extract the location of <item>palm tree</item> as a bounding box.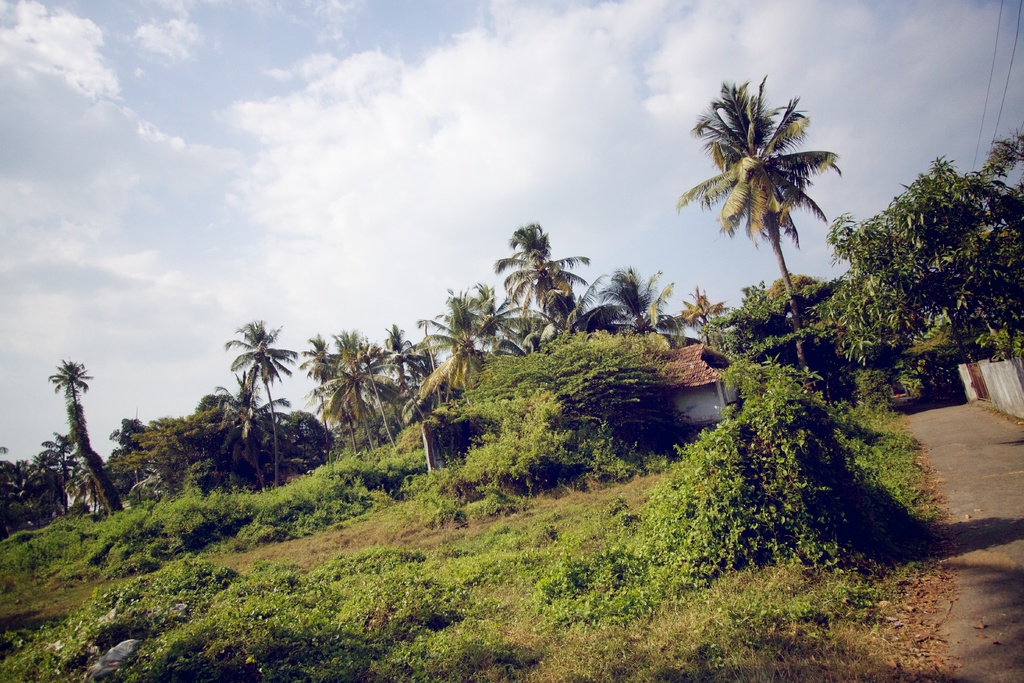
0,456,44,525.
